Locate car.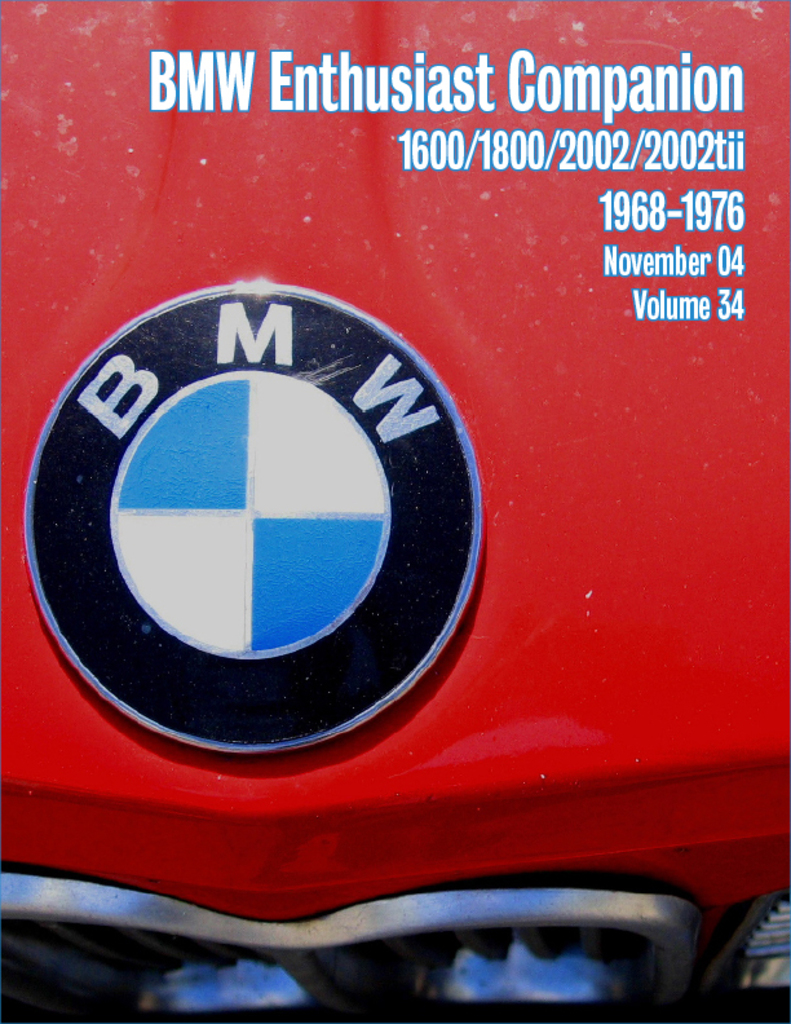
Bounding box: 0:81:774:959.
